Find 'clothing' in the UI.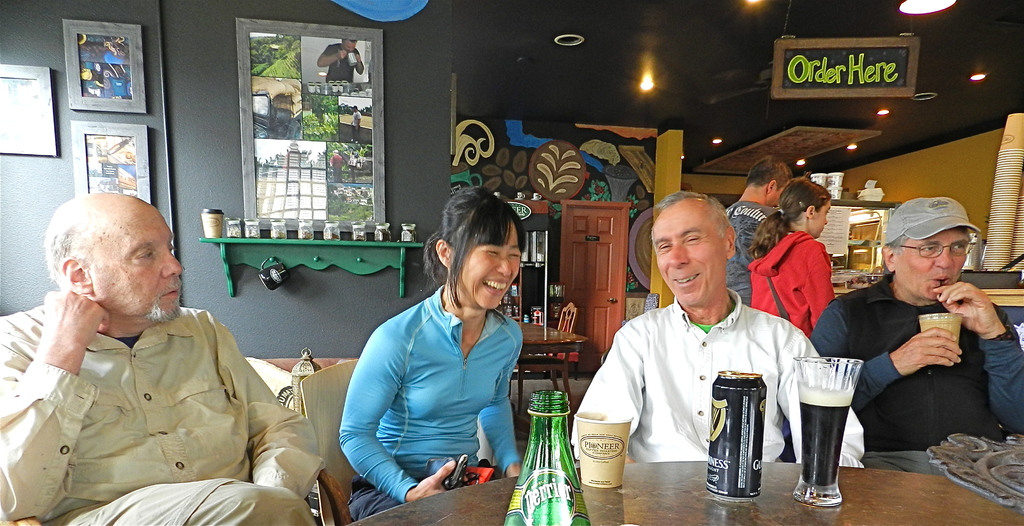
UI element at (left=323, top=48, right=363, bottom=84).
